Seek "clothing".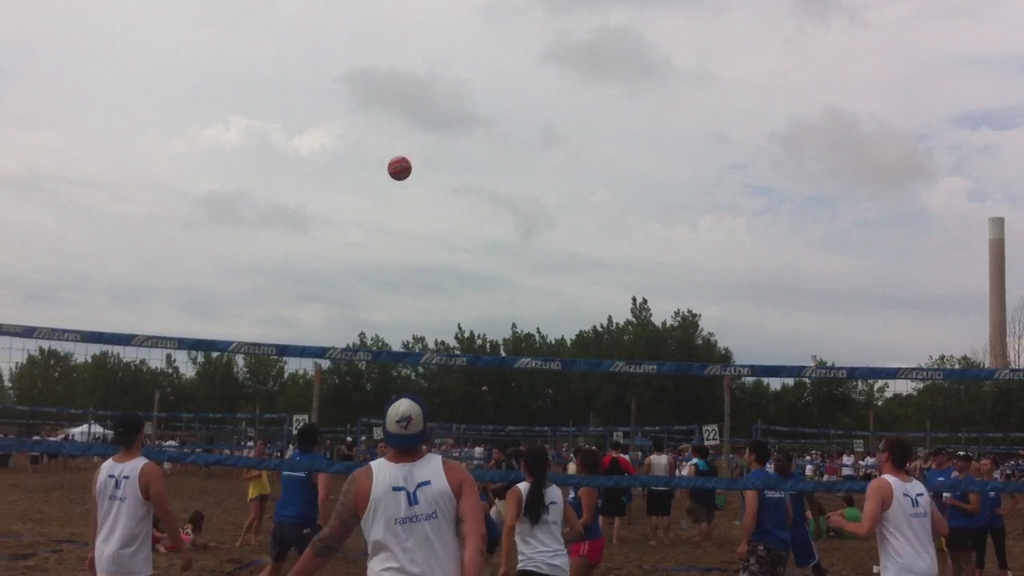
bbox=(779, 470, 818, 572).
